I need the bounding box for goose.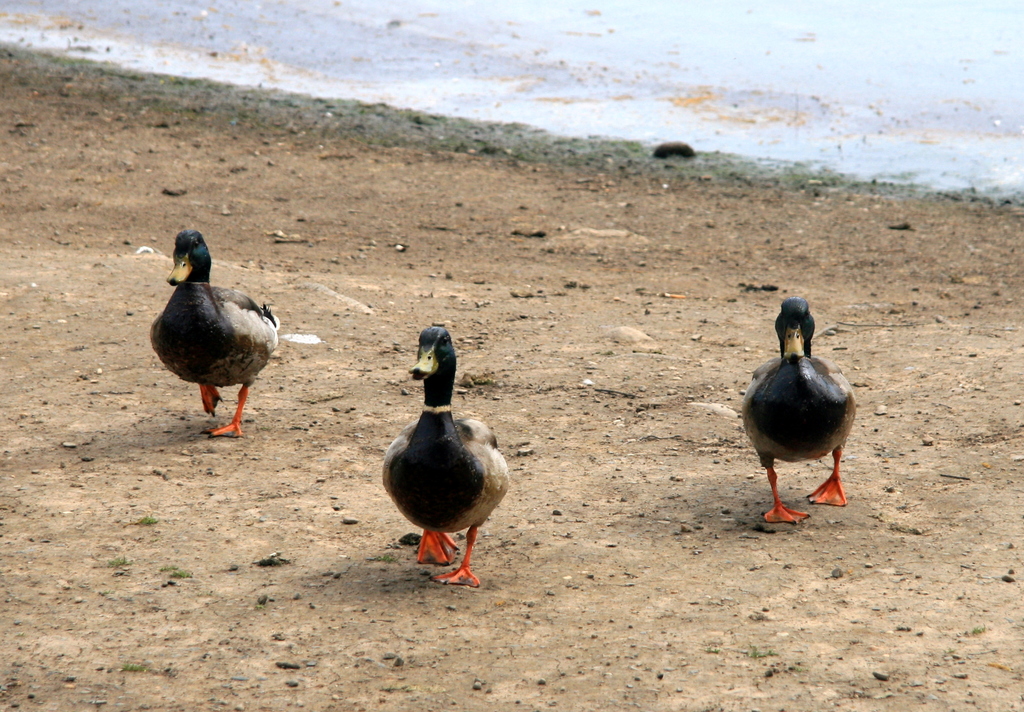
Here it is: <region>742, 297, 855, 527</region>.
